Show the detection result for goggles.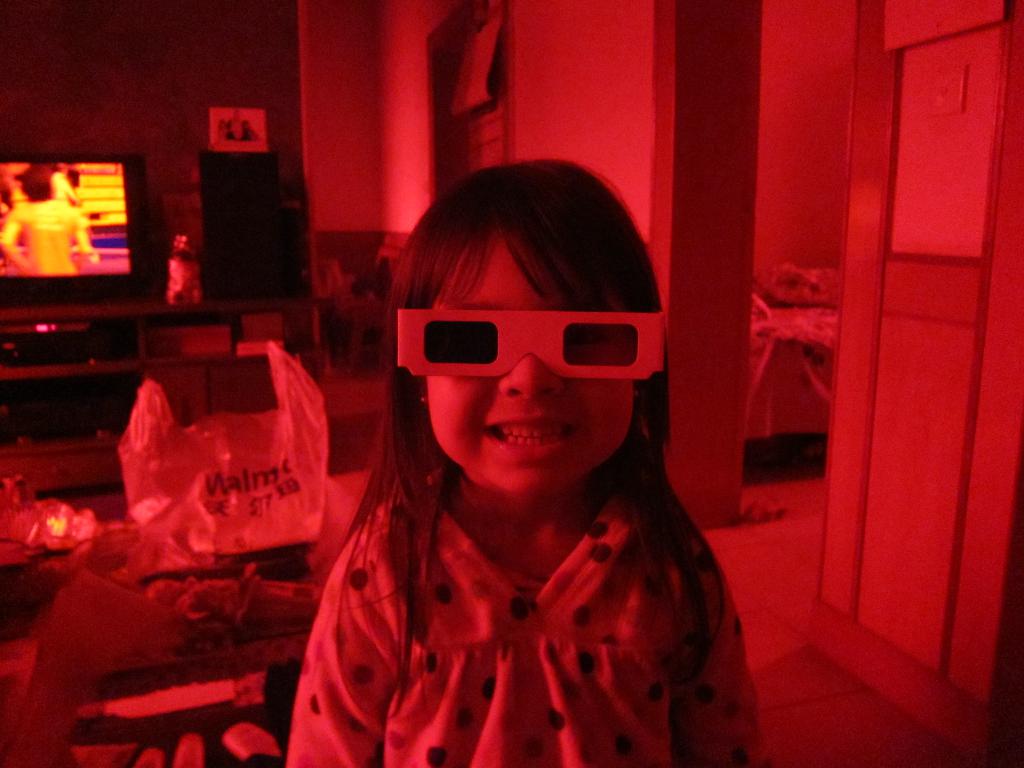
(410,317,637,388).
